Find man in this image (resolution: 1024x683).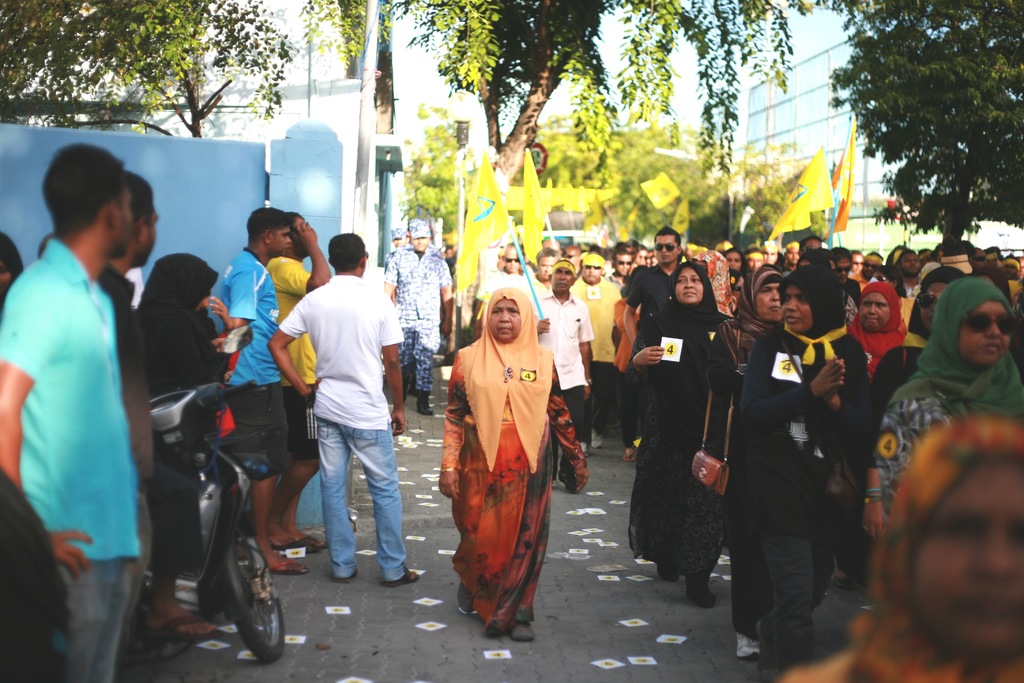
bbox=(533, 256, 592, 456).
